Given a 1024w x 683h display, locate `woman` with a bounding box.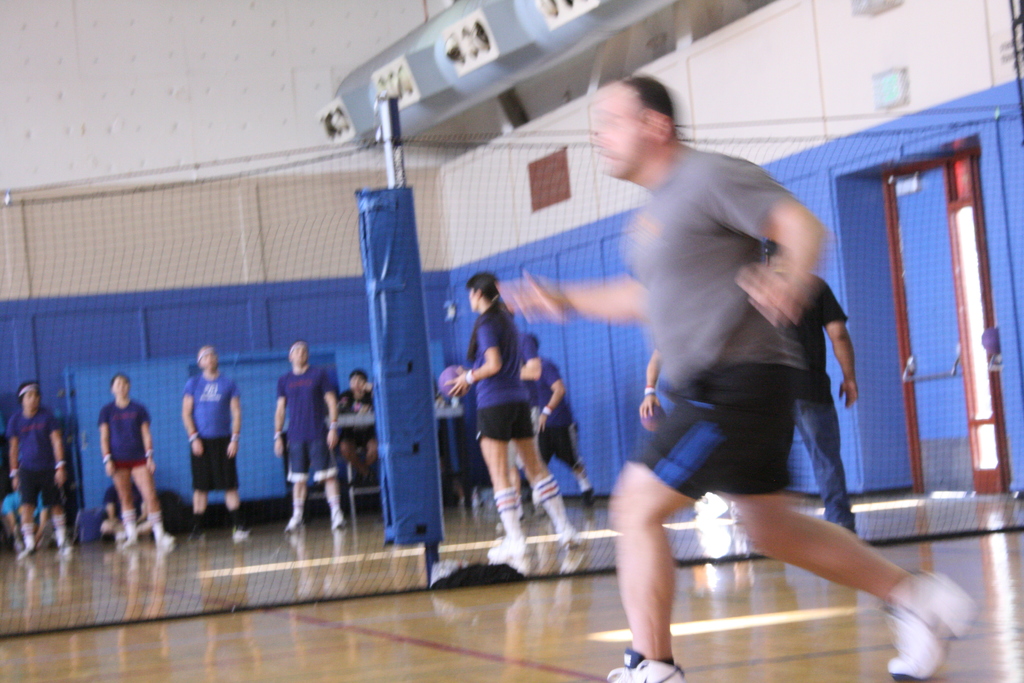
Located: Rect(94, 371, 181, 552).
